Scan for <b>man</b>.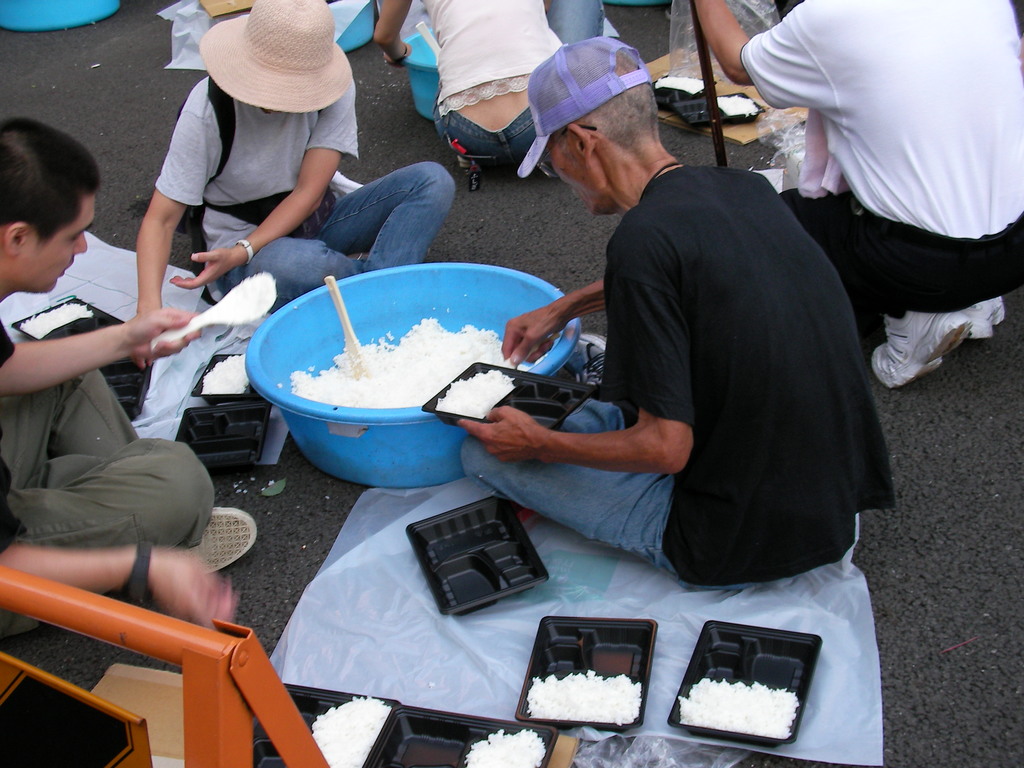
Scan result: box(695, 0, 1021, 387).
